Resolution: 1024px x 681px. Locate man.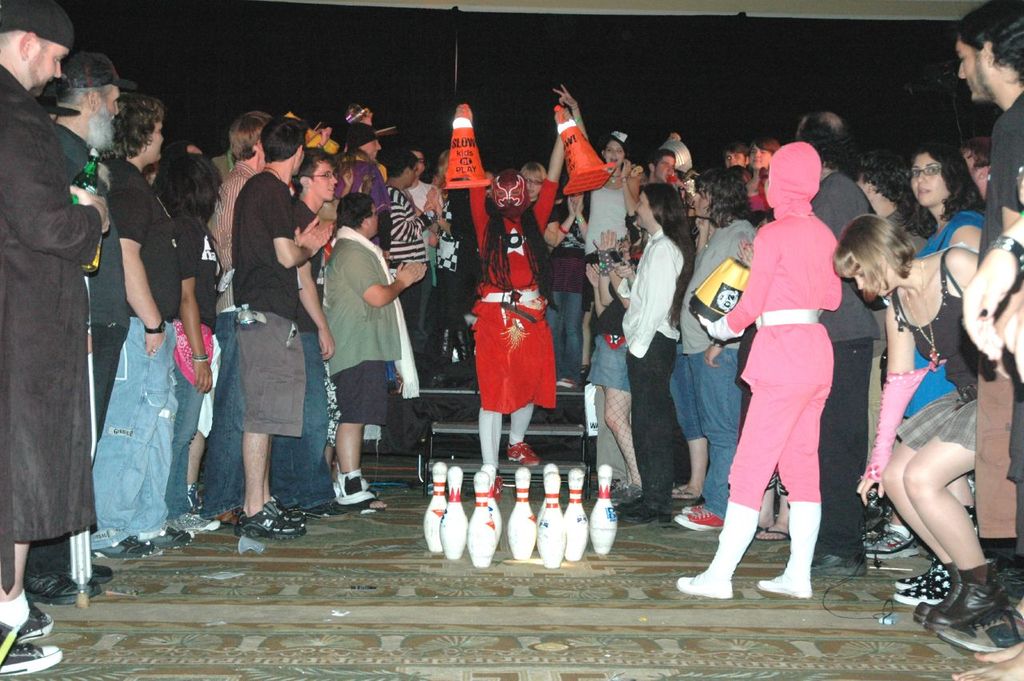
detection(937, 0, 1023, 653).
